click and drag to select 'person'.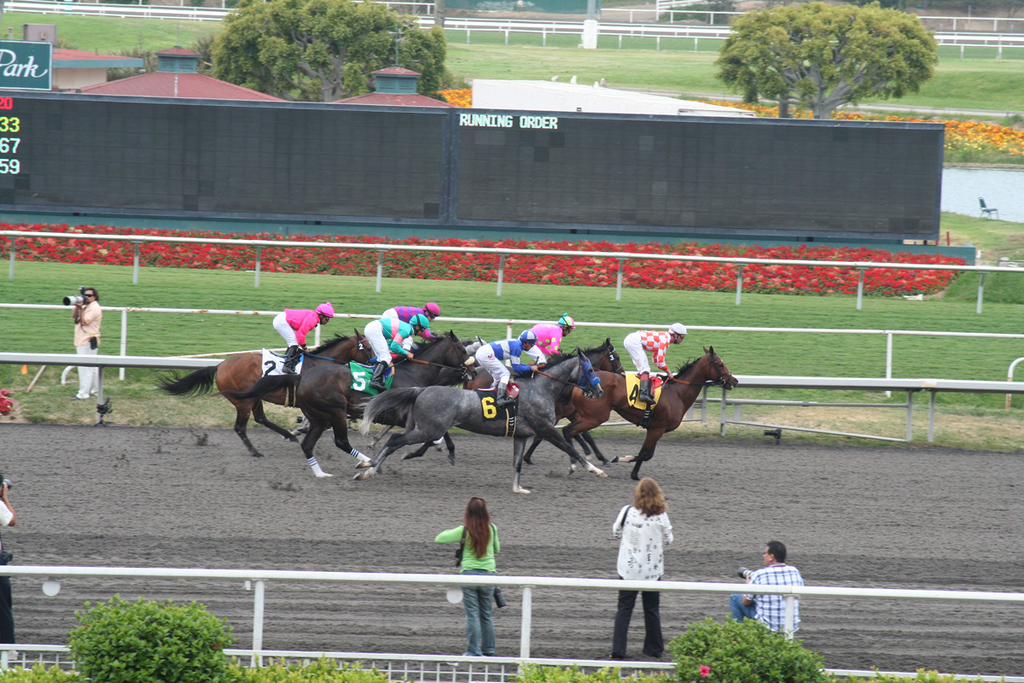
Selection: [358,308,430,390].
